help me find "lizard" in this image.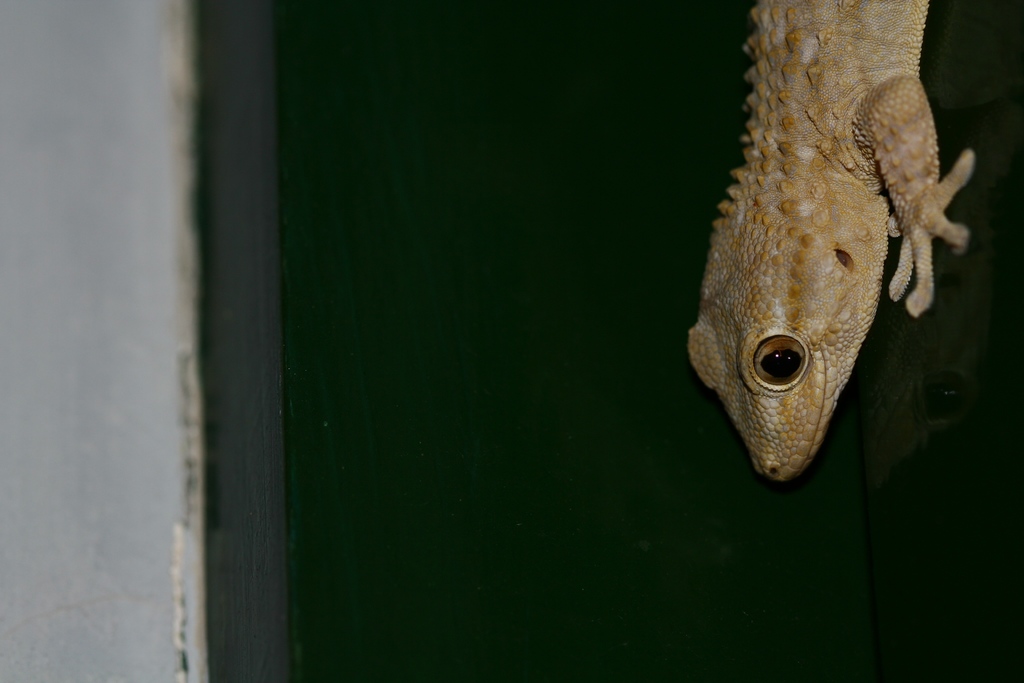
Found it: 689:48:975:501.
